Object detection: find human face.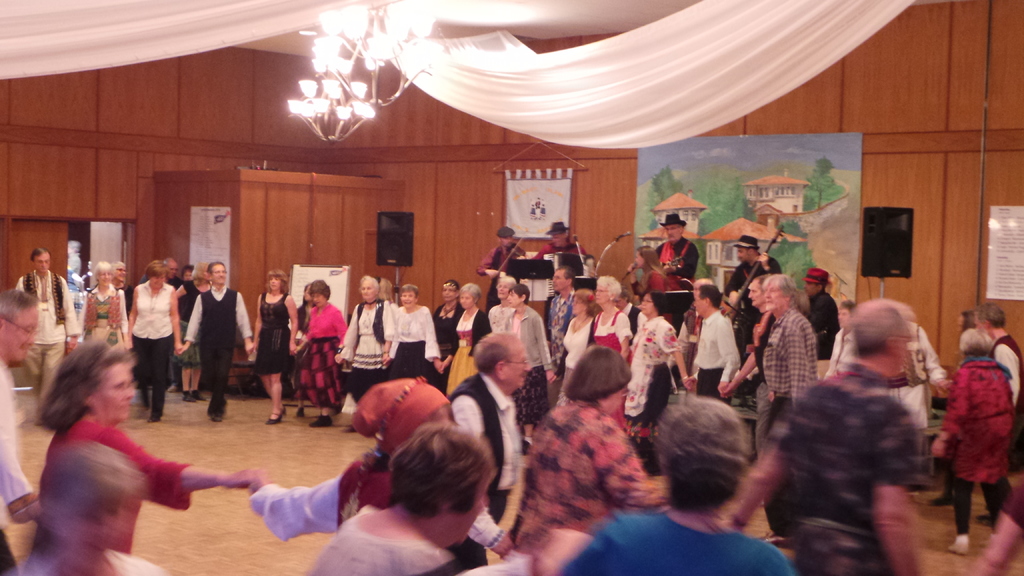
crop(565, 292, 584, 317).
